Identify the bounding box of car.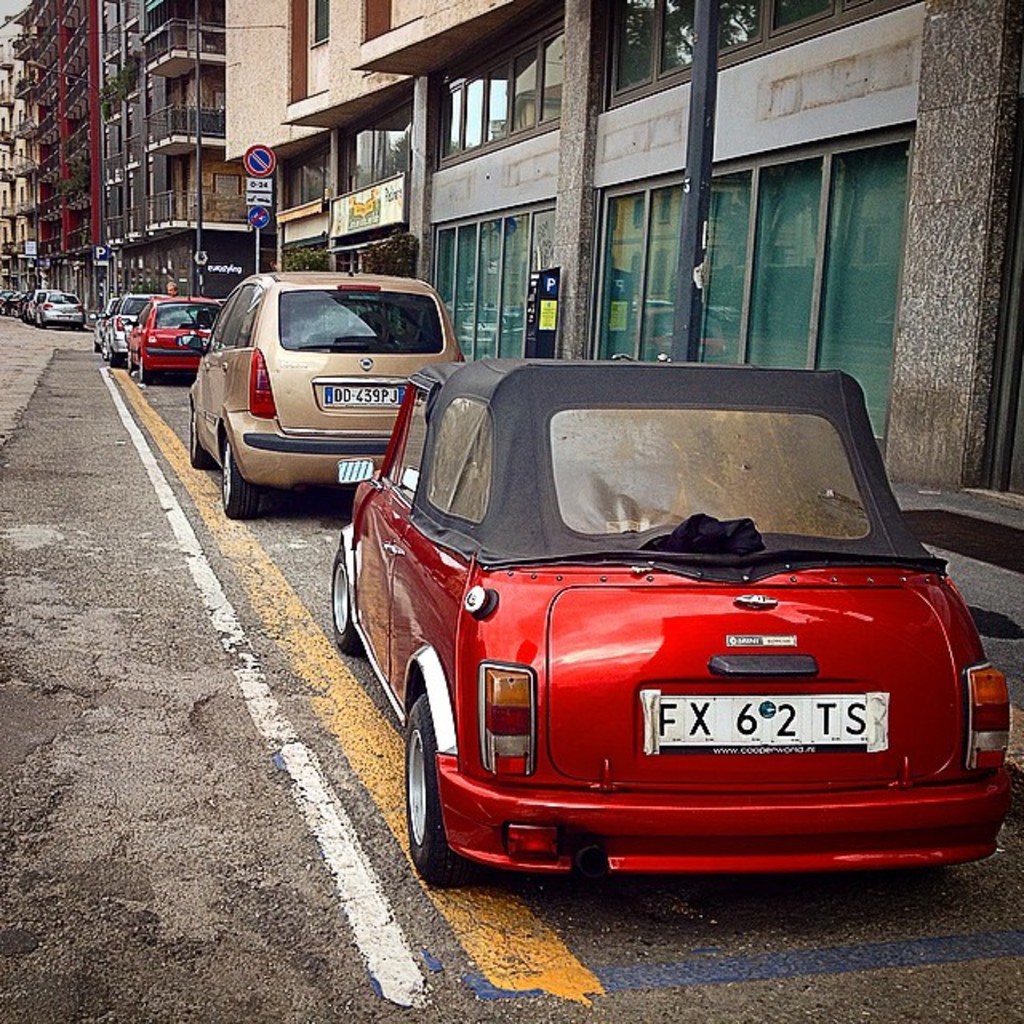
<region>326, 360, 1022, 877</region>.
